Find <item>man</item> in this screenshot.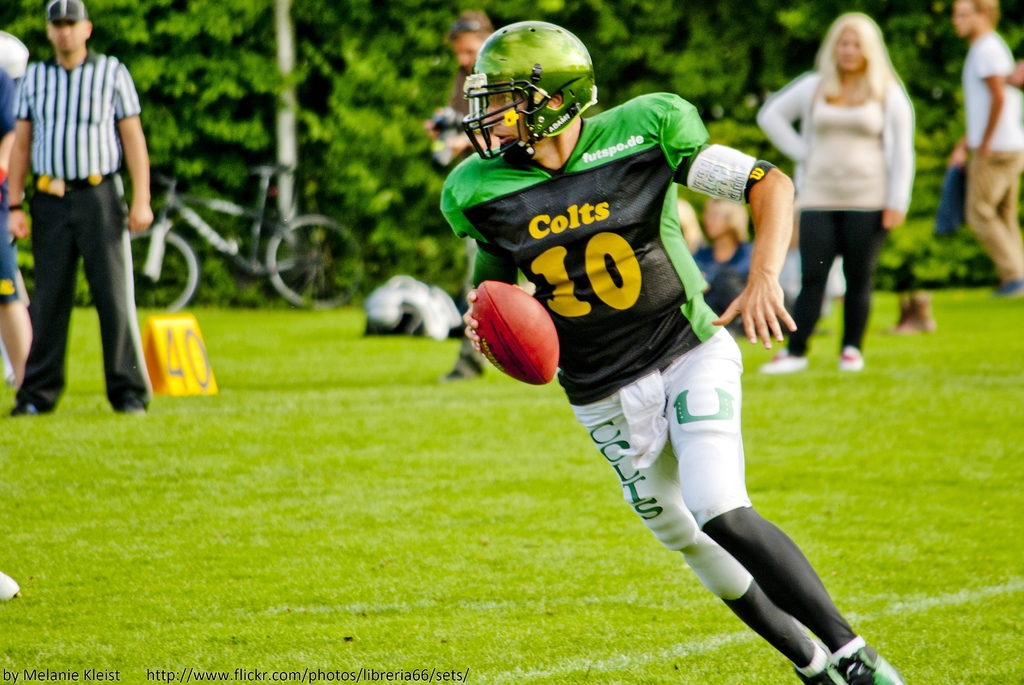
The bounding box for <item>man</item> is [left=437, top=19, right=894, bottom=684].
